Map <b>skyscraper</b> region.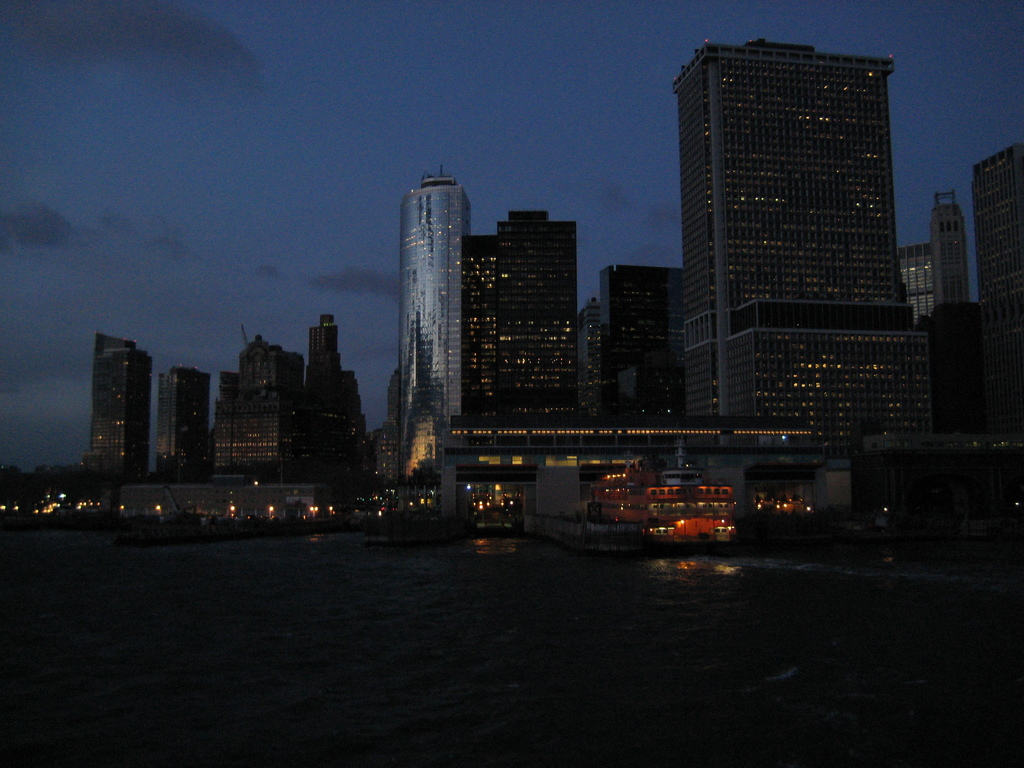
Mapped to select_region(972, 143, 1023, 412).
